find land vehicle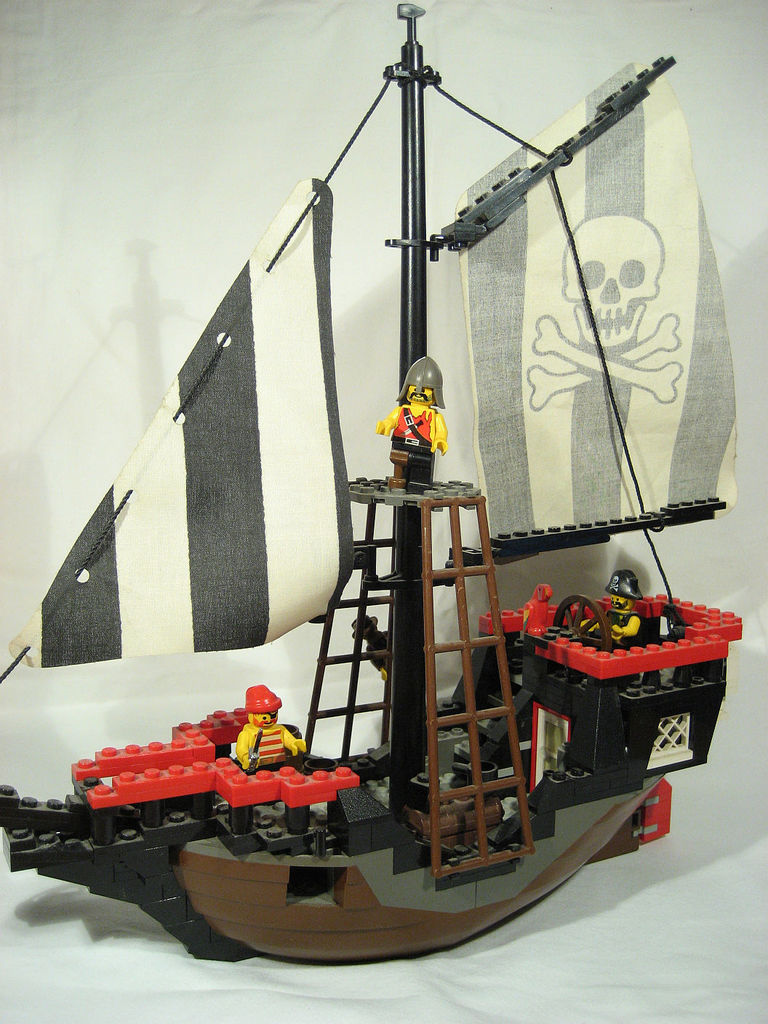
box=[65, 172, 761, 981]
